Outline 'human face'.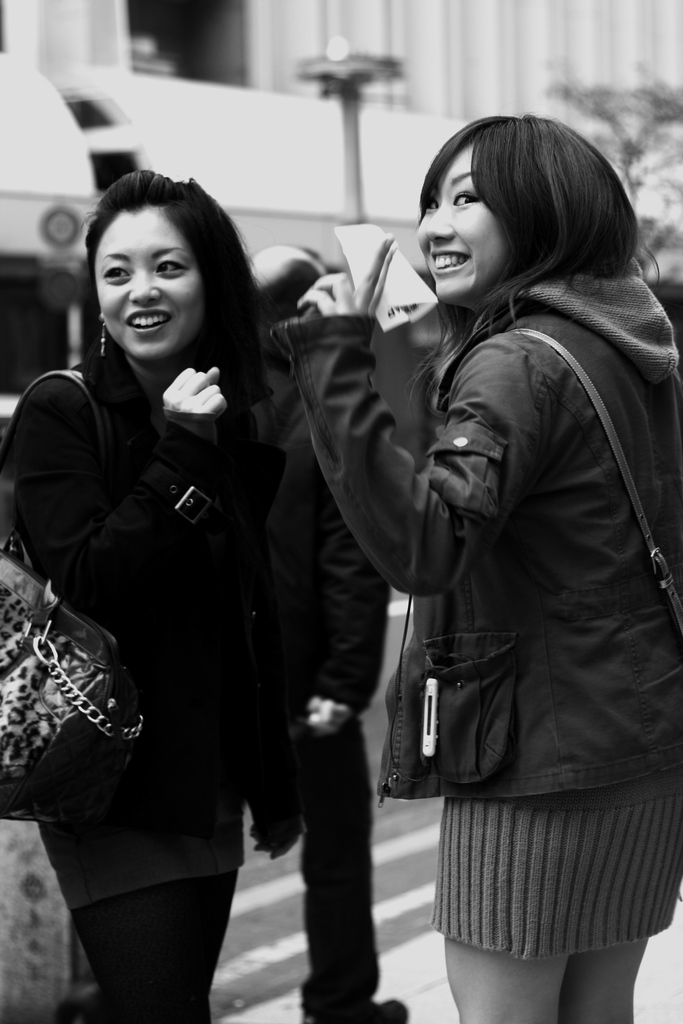
Outline: {"left": 417, "top": 140, "right": 517, "bottom": 300}.
